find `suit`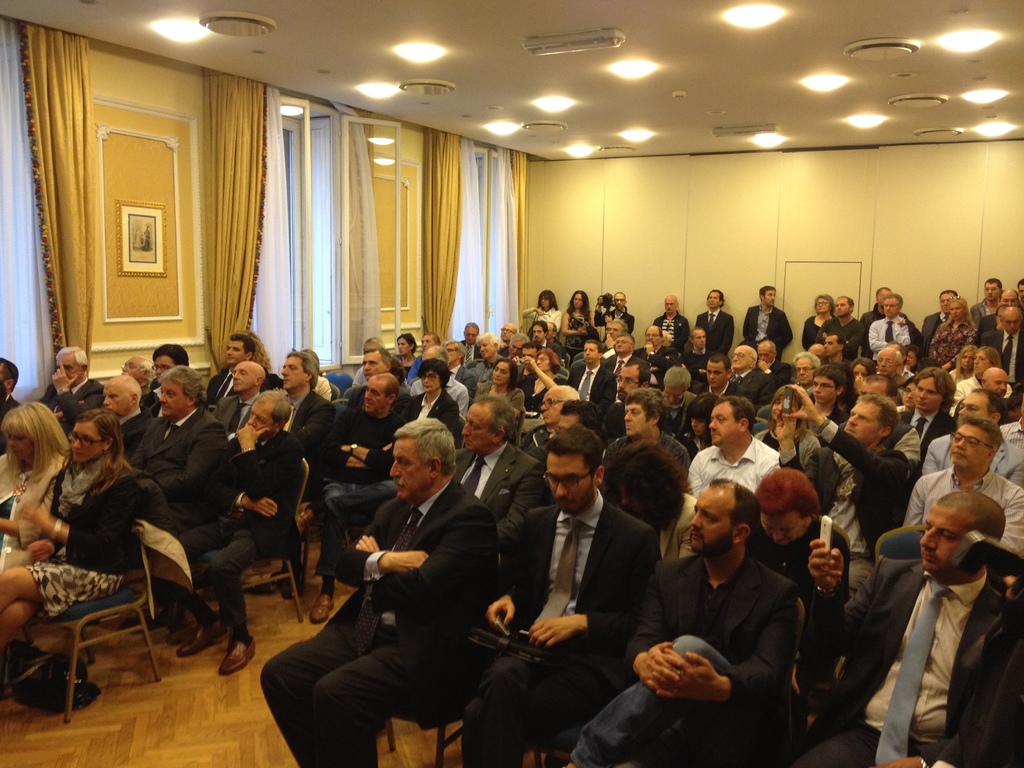
bbox=[447, 366, 477, 410]
